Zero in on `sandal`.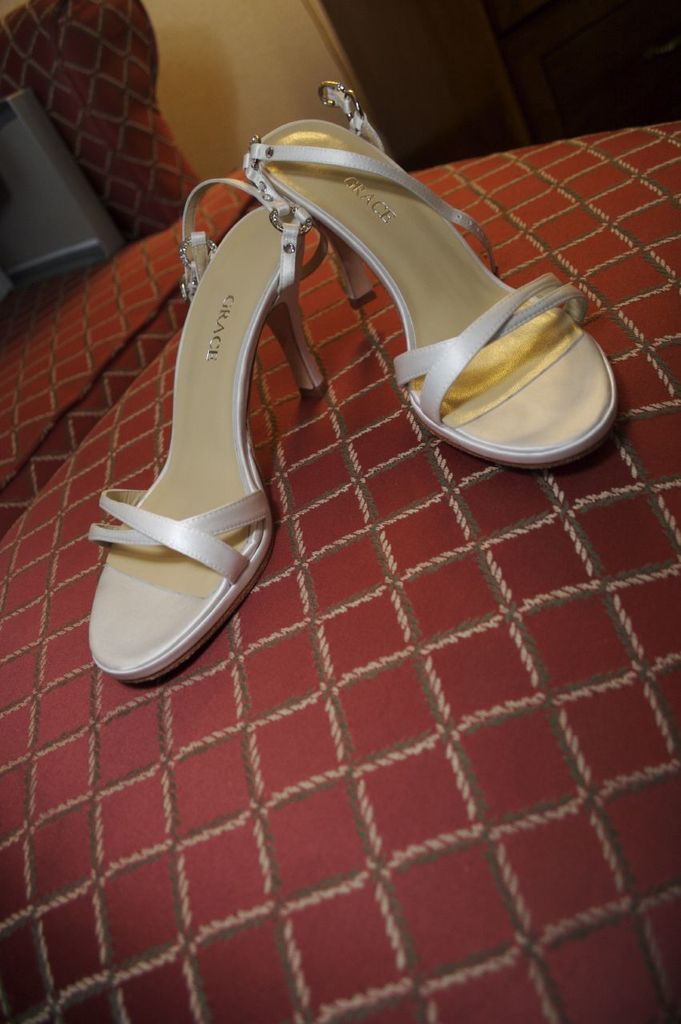
Zeroed in: left=243, top=85, right=616, bottom=470.
